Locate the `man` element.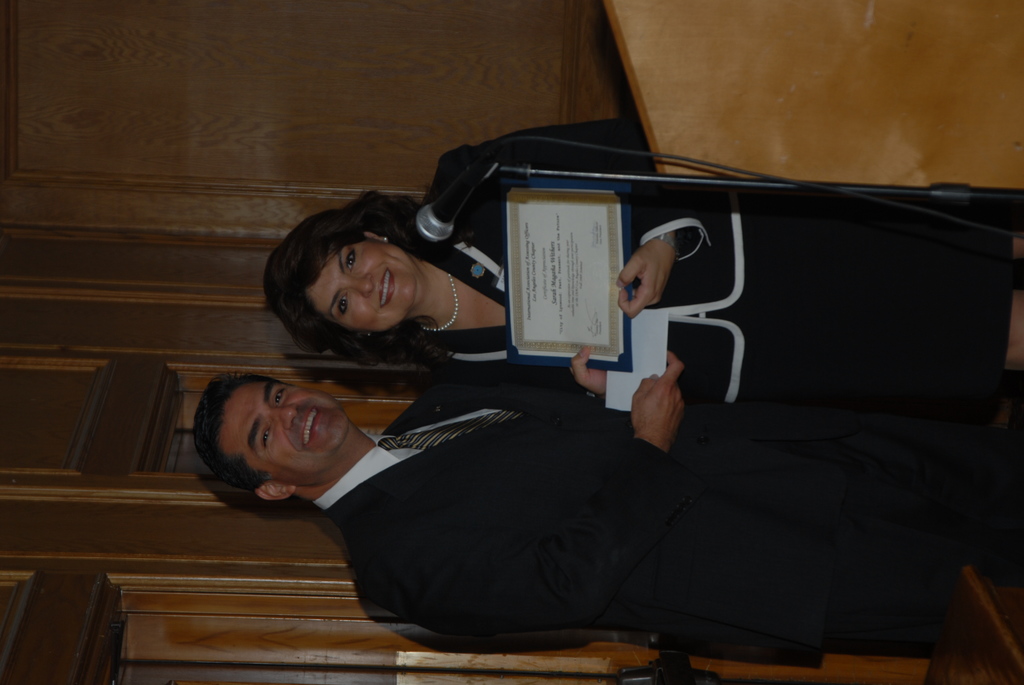
Element bbox: <bbox>189, 327, 890, 650</bbox>.
